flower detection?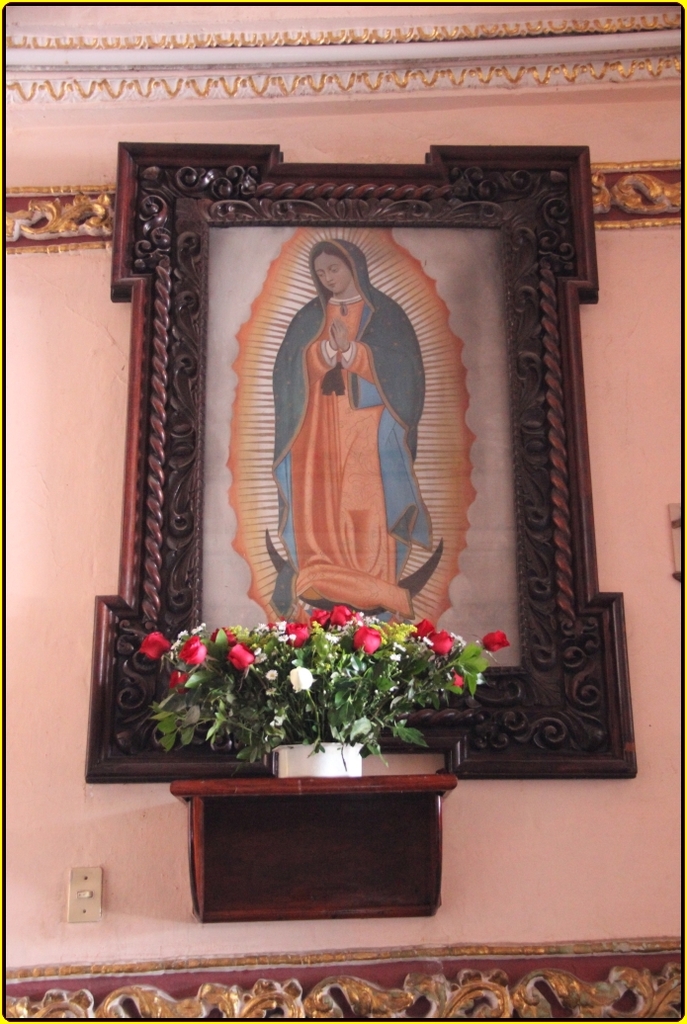
[x1=238, y1=626, x2=253, y2=638]
